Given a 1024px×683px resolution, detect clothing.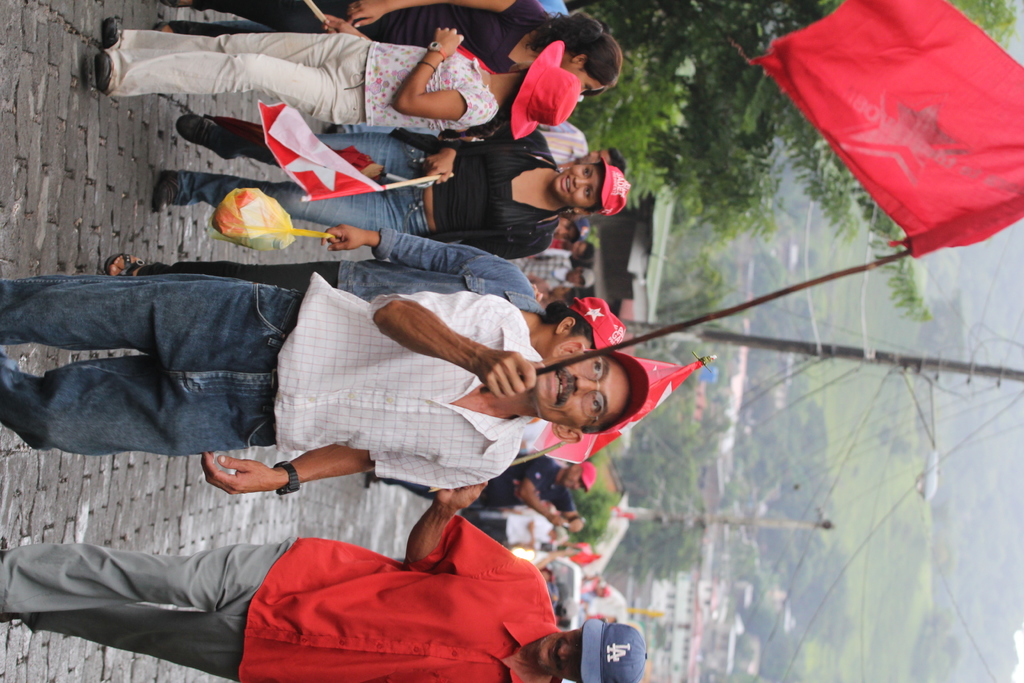
(x1=140, y1=231, x2=541, y2=315).
